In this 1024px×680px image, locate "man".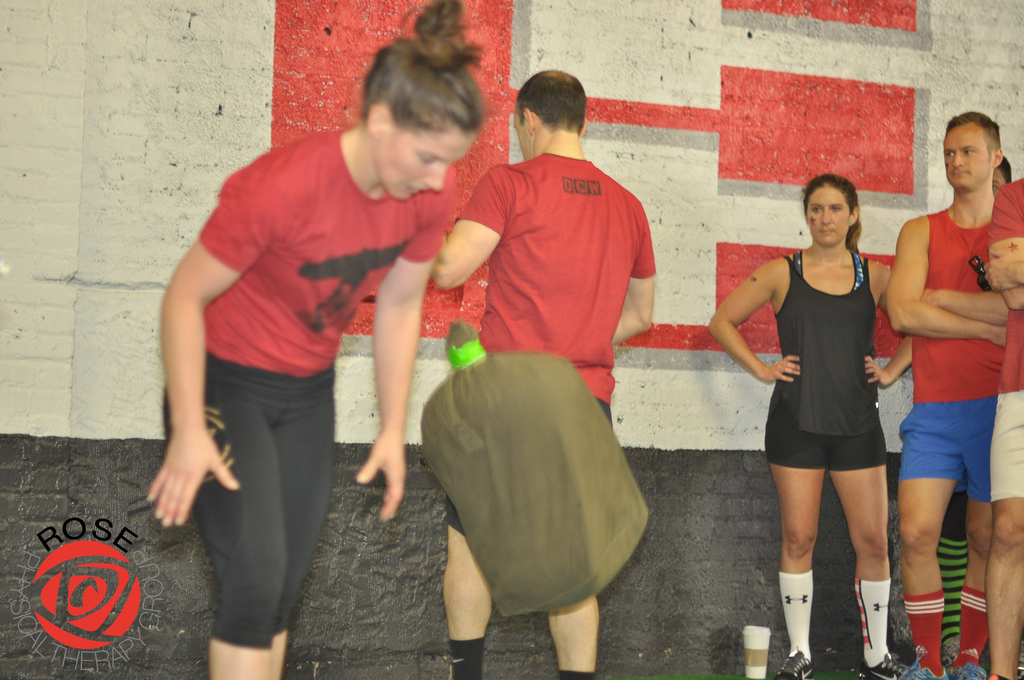
Bounding box: left=880, top=99, right=1019, bottom=652.
